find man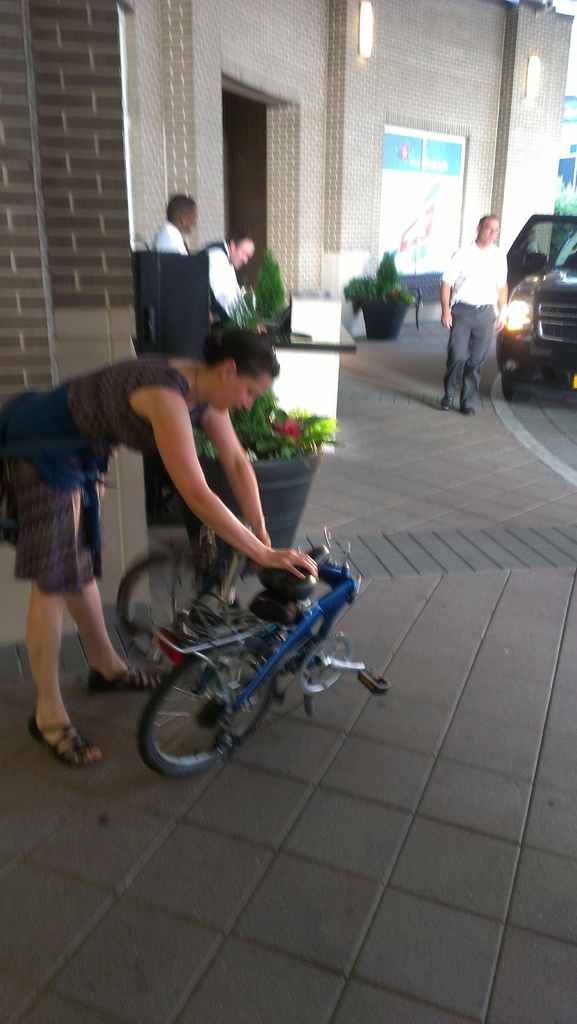
rect(146, 221, 263, 363)
